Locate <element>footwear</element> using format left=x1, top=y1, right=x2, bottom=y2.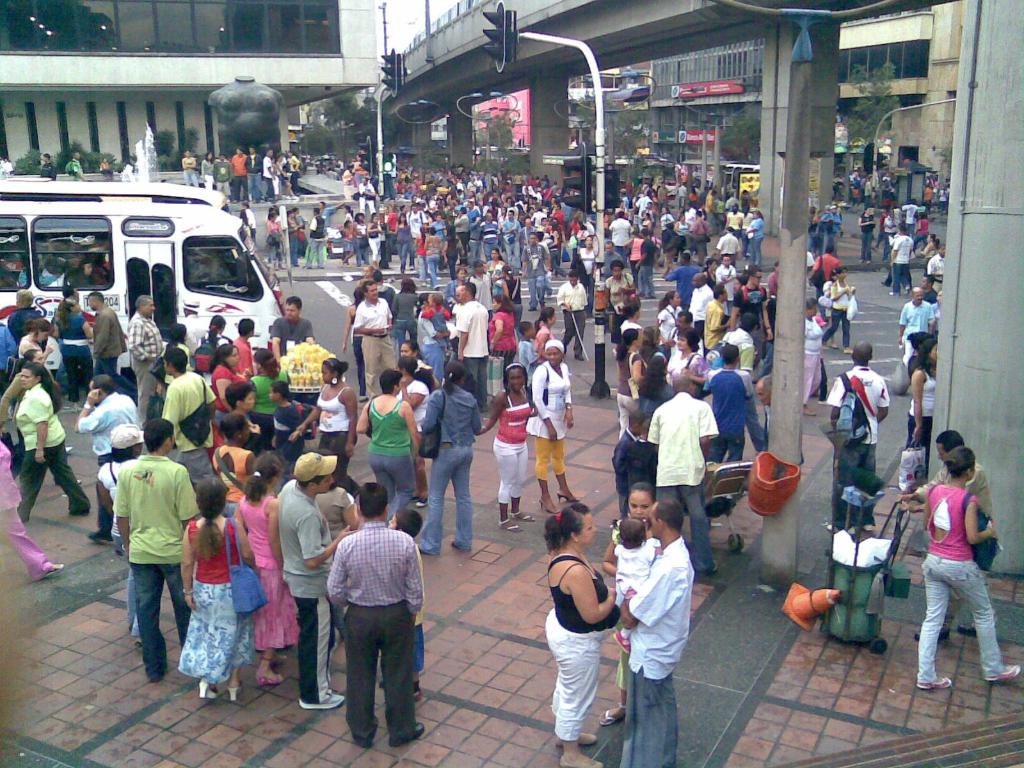
left=866, top=259, right=871, bottom=264.
